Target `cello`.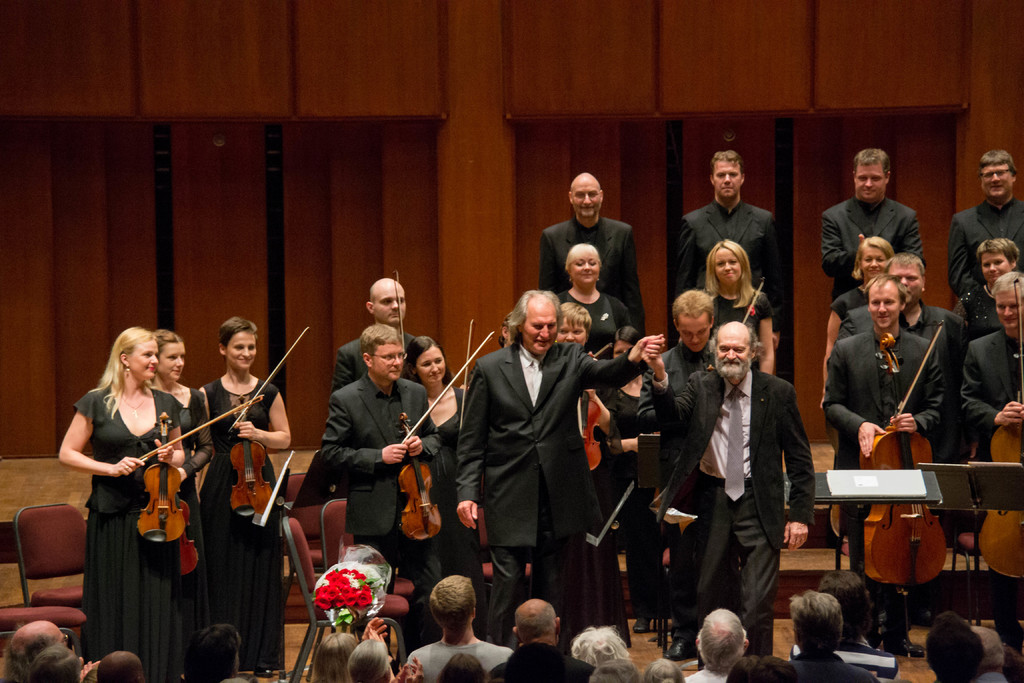
Target region: select_region(860, 329, 950, 598).
